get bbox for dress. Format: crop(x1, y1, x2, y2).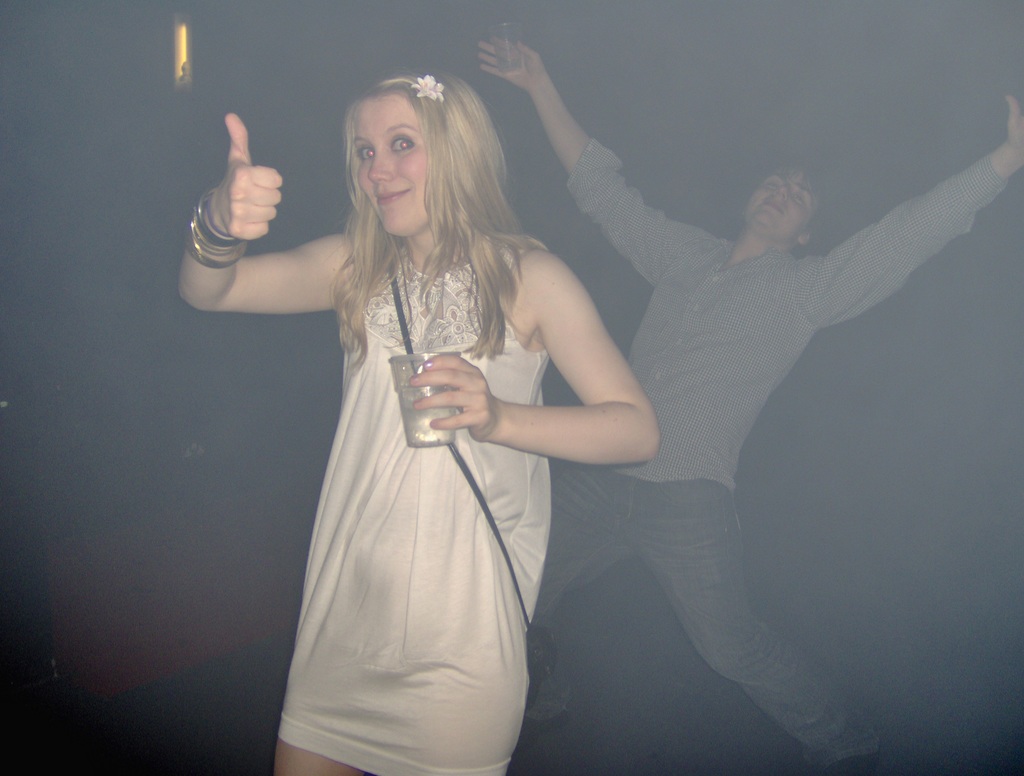
crop(273, 245, 551, 775).
